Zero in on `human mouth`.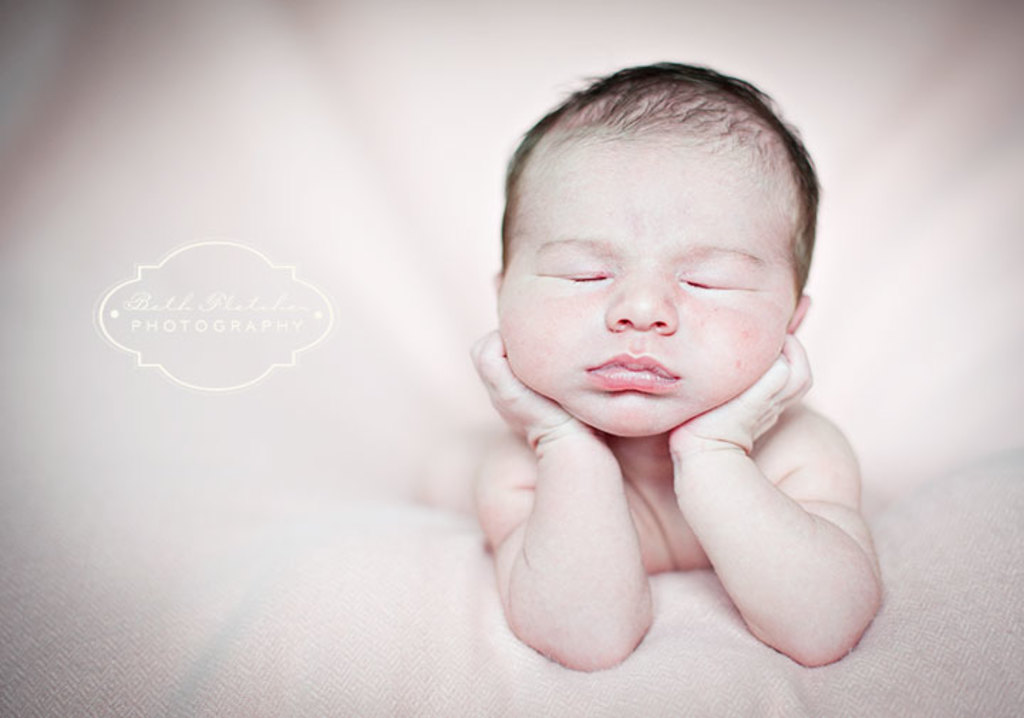
Zeroed in: x1=589 y1=353 x2=677 y2=391.
